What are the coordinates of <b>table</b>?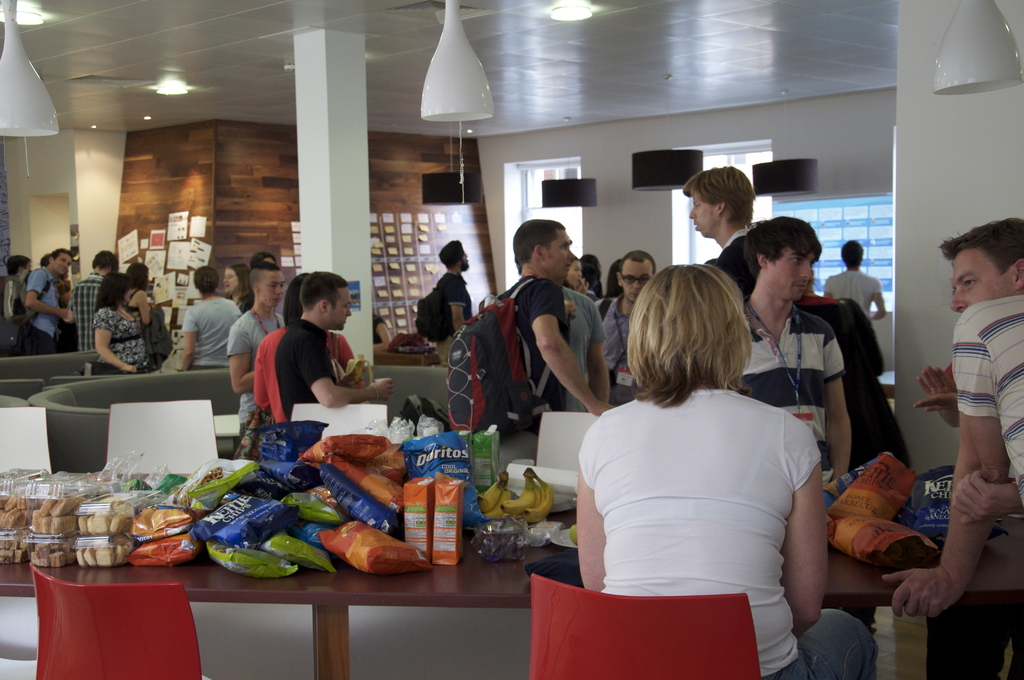
rect(0, 505, 1023, 679).
